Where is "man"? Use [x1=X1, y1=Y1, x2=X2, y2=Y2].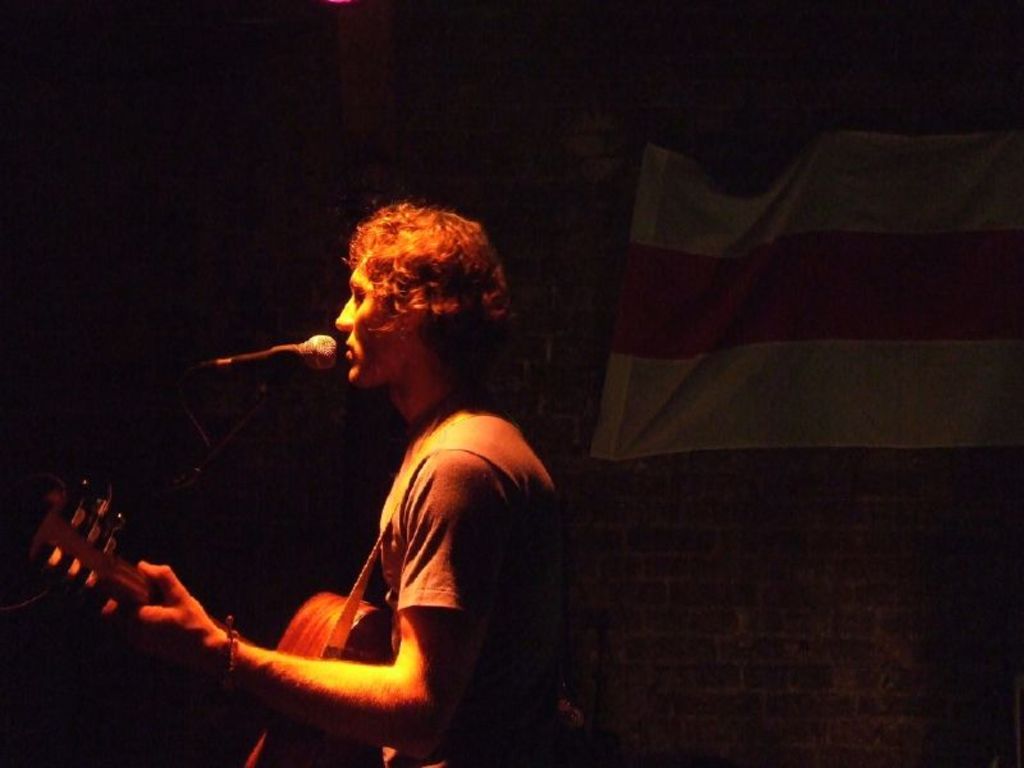
[x1=91, y1=207, x2=558, y2=767].
